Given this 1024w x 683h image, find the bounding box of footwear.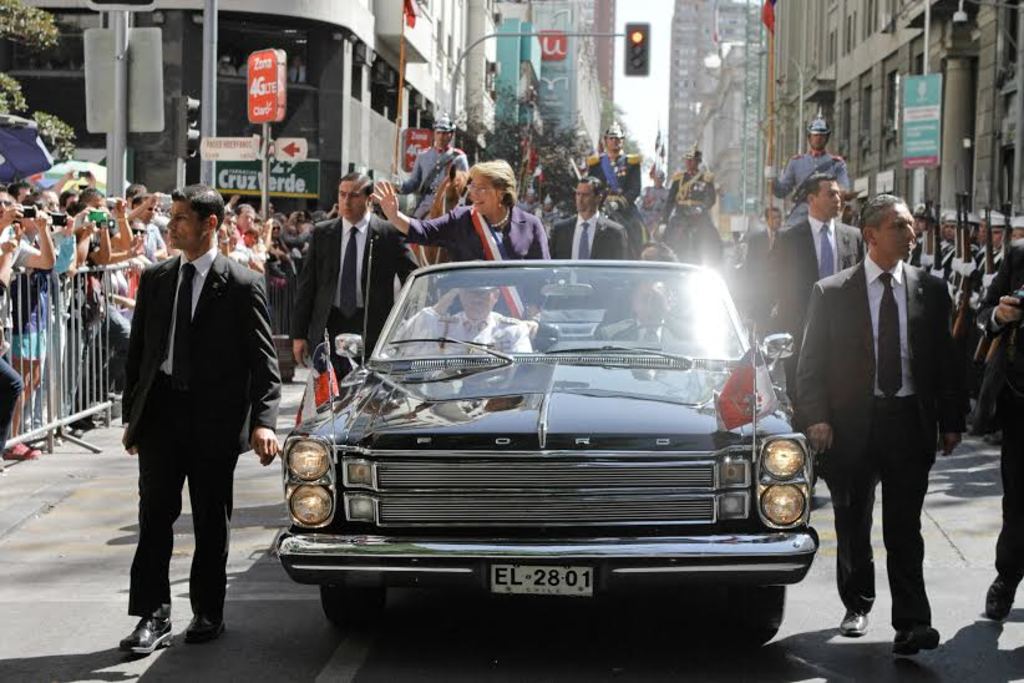
[886, 626, 946, 653].
